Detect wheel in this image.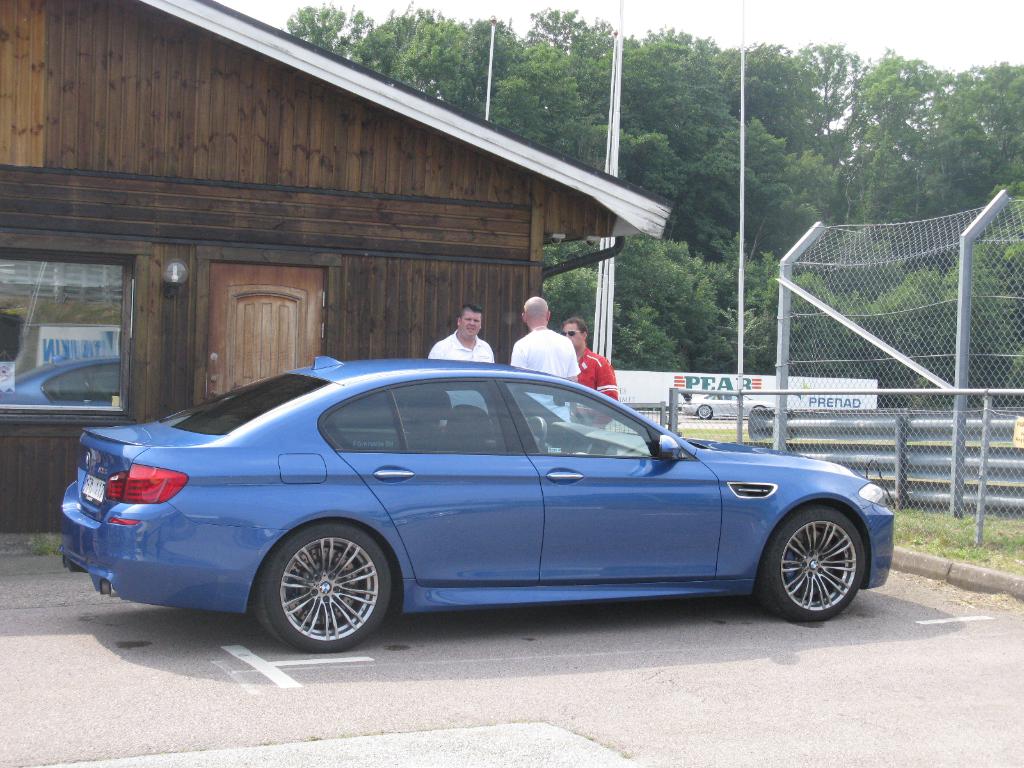
Detection: rect(252, 520, 392, 653).
